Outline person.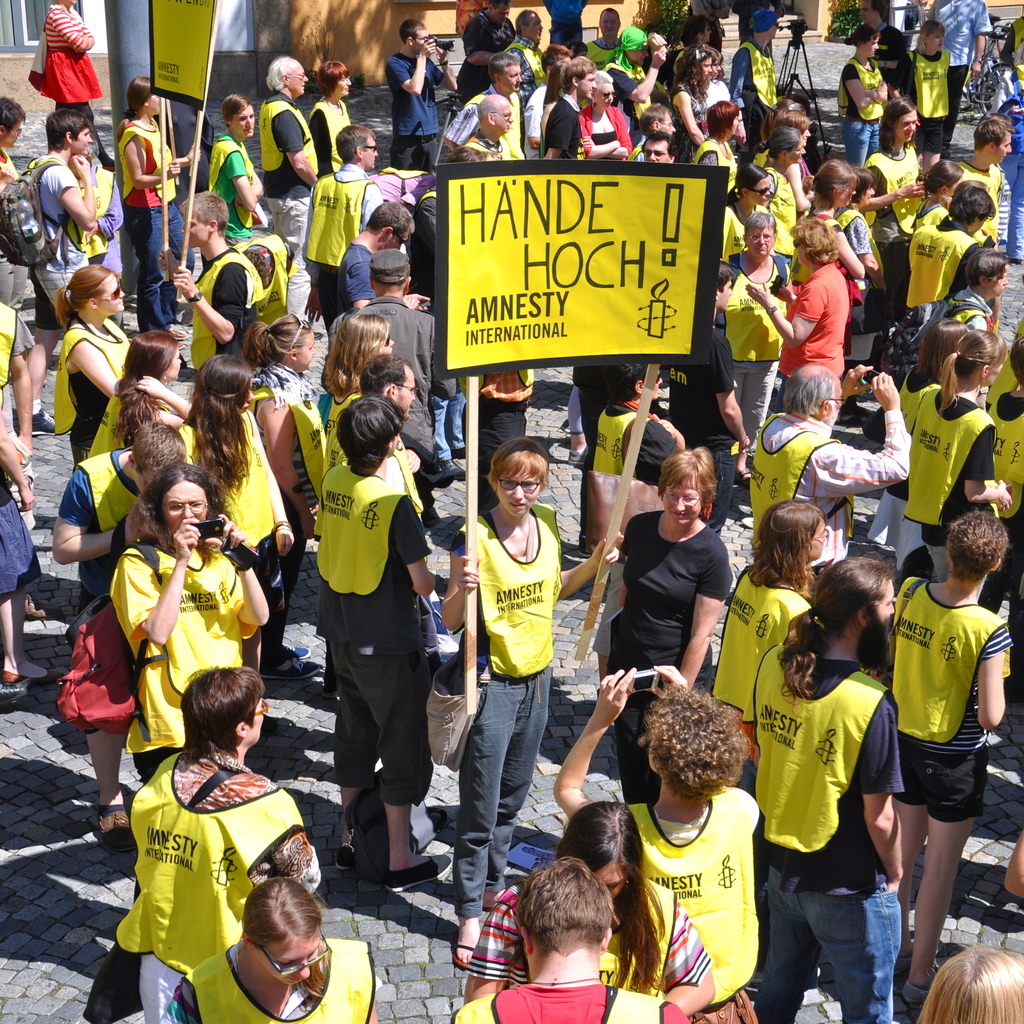
Outline: box(751, 364, 918, 563).
